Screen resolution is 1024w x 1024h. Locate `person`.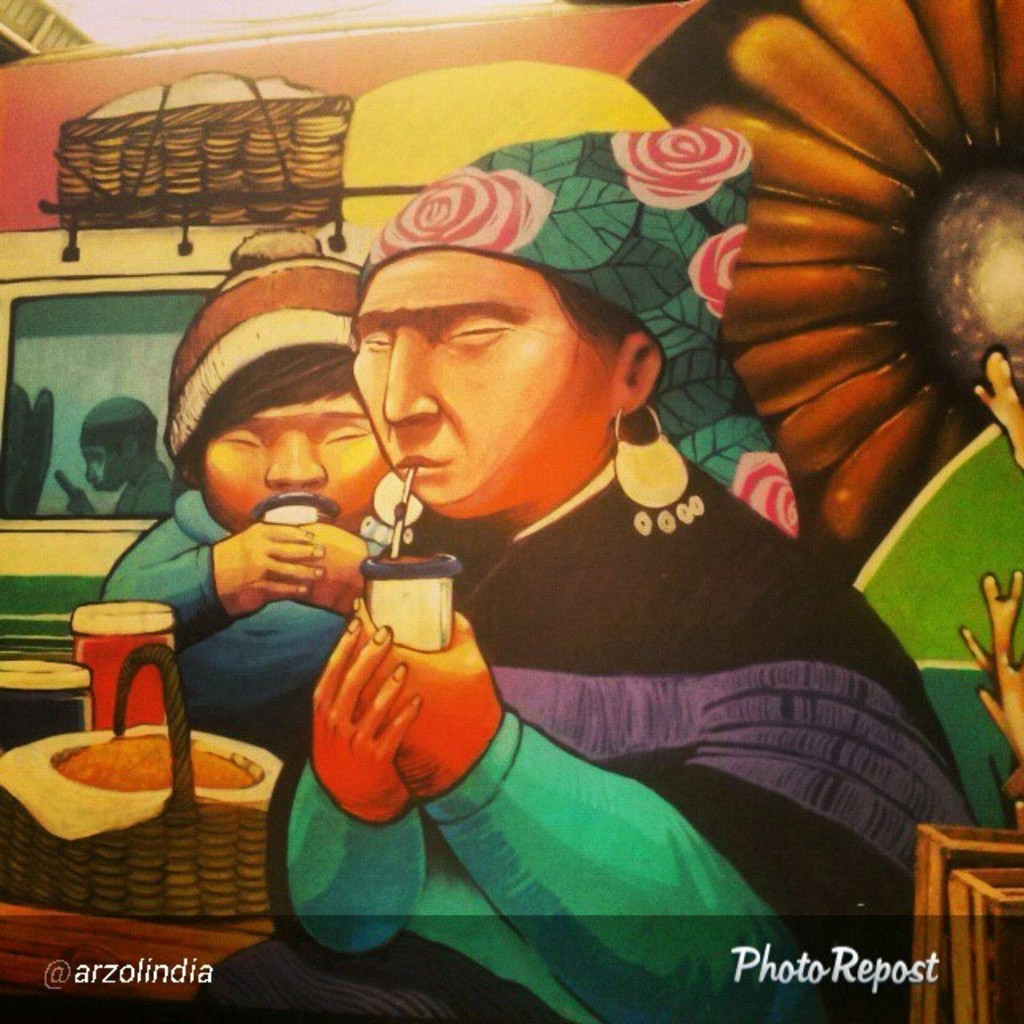
BBox(235, 157, 854, 968).
